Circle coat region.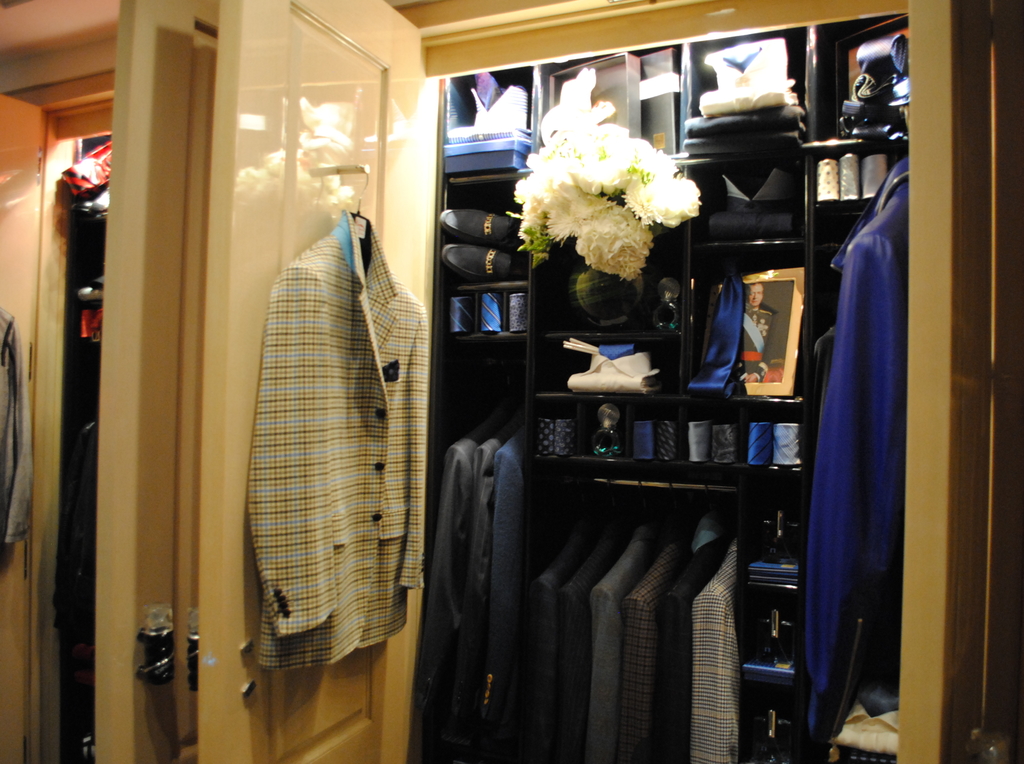
Region: [x1=244, y1=179, x2=416, y2=642].
